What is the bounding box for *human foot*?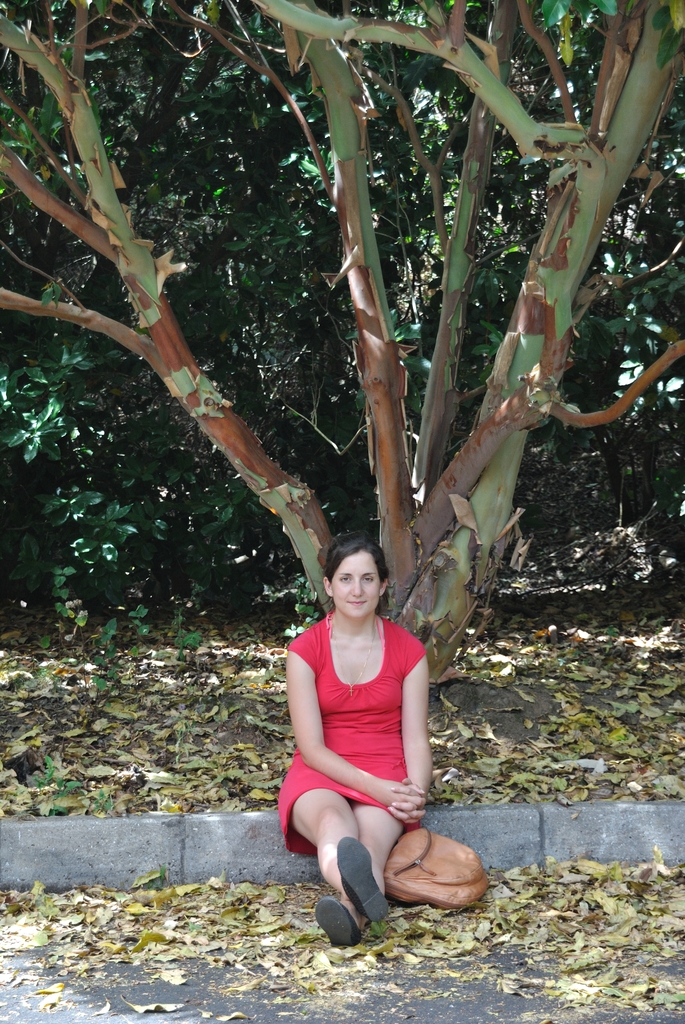
<box>313,888,360,948</box>.
